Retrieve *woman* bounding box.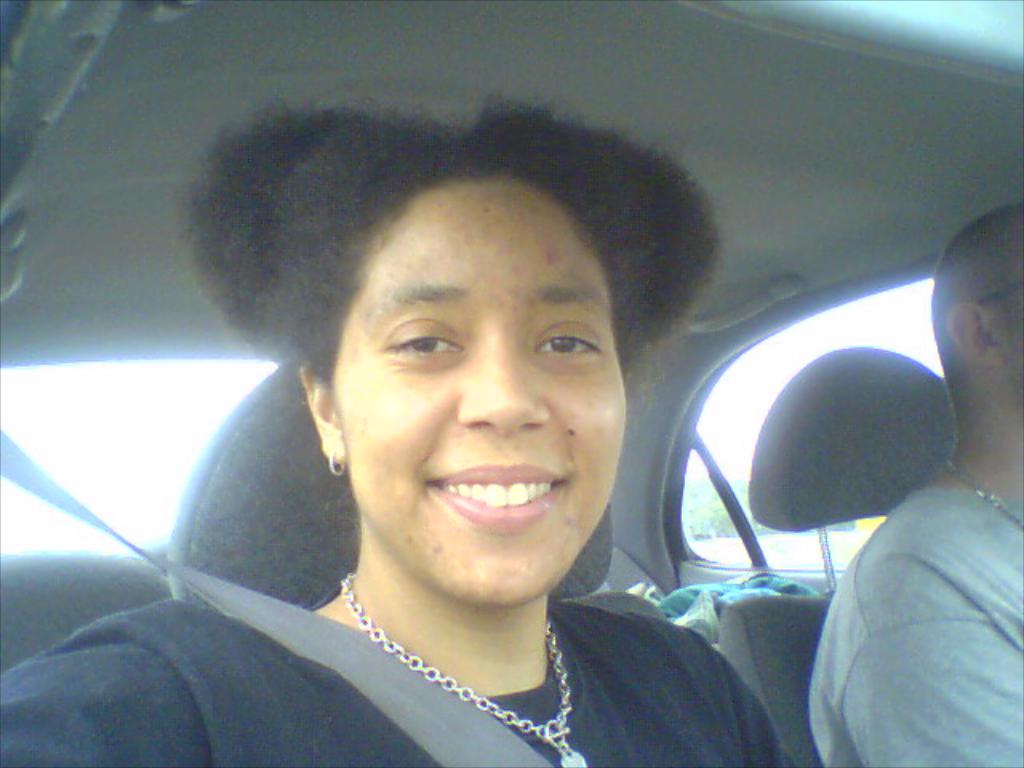
Bounding box: (x1=0, y1=94, x2=790, y2=763).
